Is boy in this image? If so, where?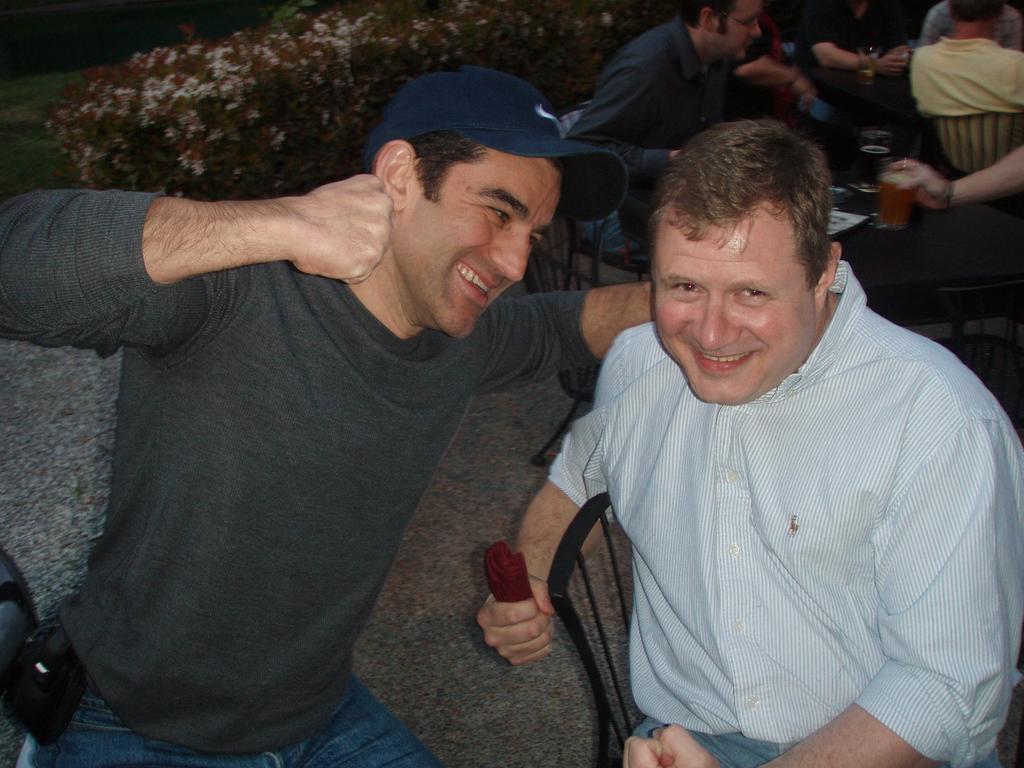
Yes, at {"x1": 5, "y1": 60, "x2": 653, "y2": 767}.
